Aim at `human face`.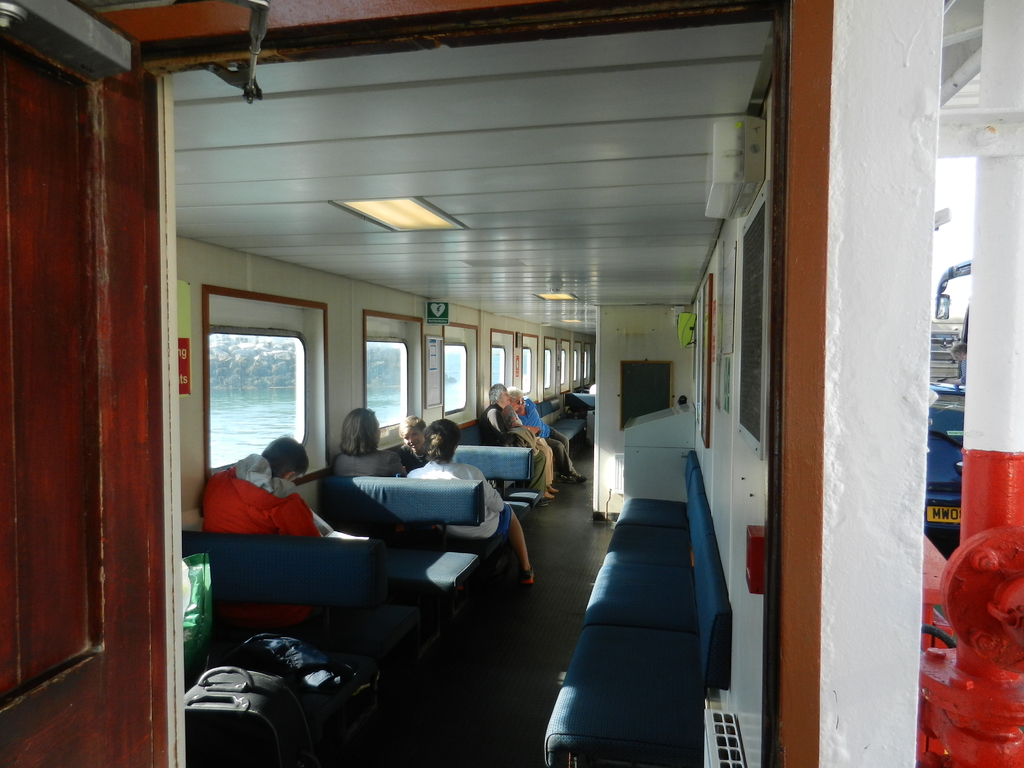
Aimed at [403,427,424,451].
